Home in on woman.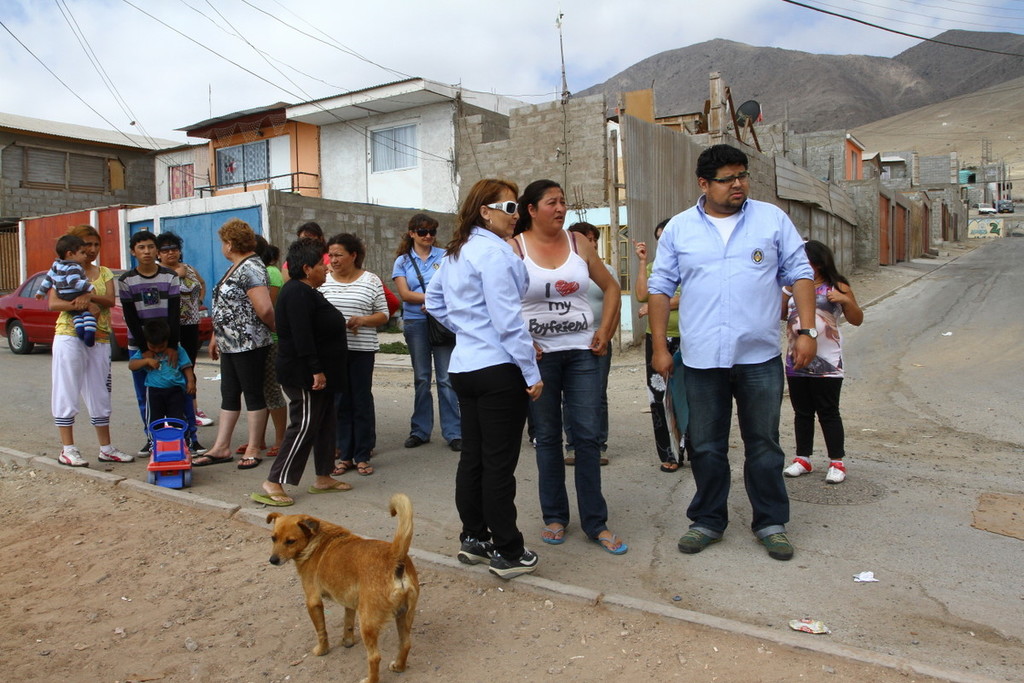
Homed in at locate(193, 208, 284, 468).
